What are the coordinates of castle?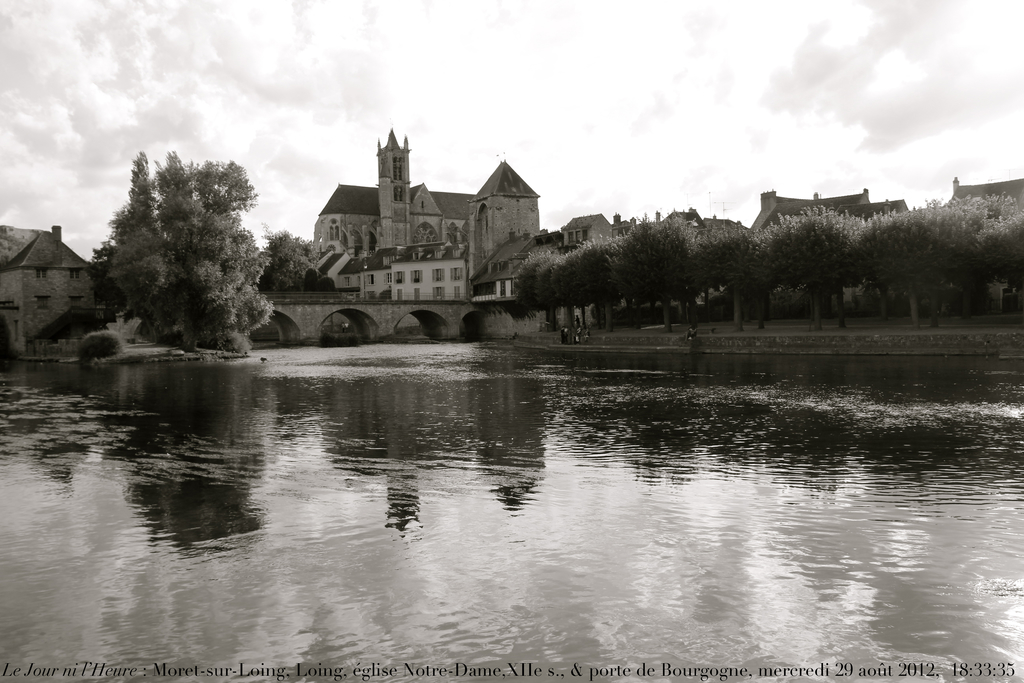
bbox=(710, 185, 908, 239).
